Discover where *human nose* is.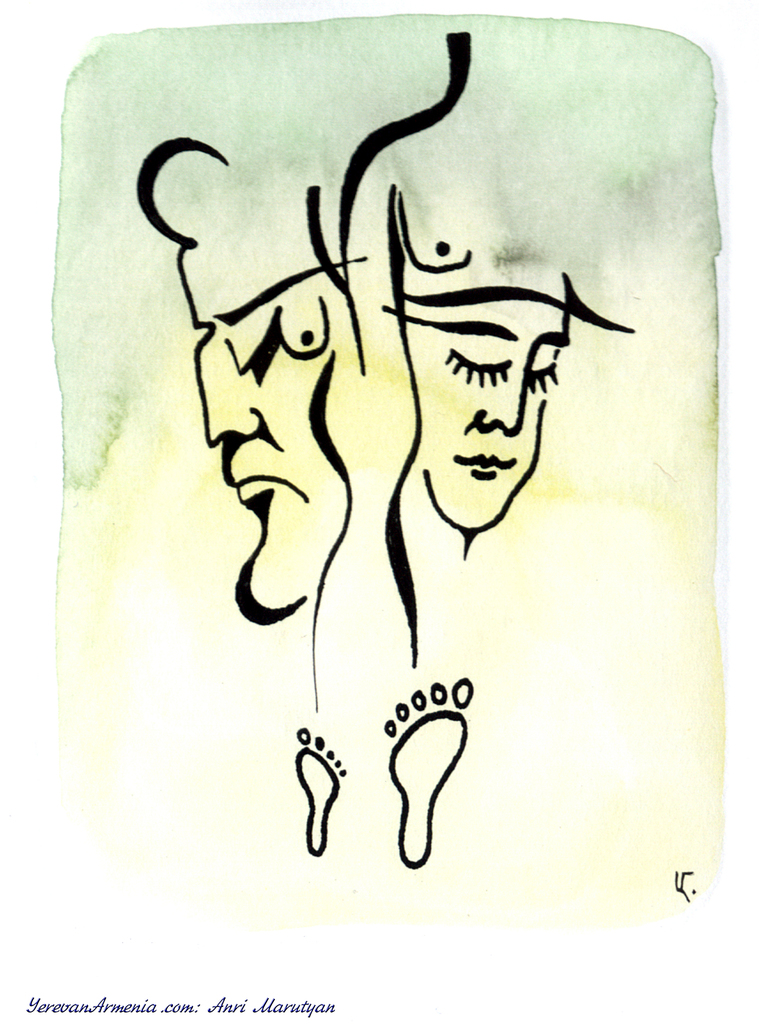
Discovered at left=193, top=340, right=261, bottom=449.
